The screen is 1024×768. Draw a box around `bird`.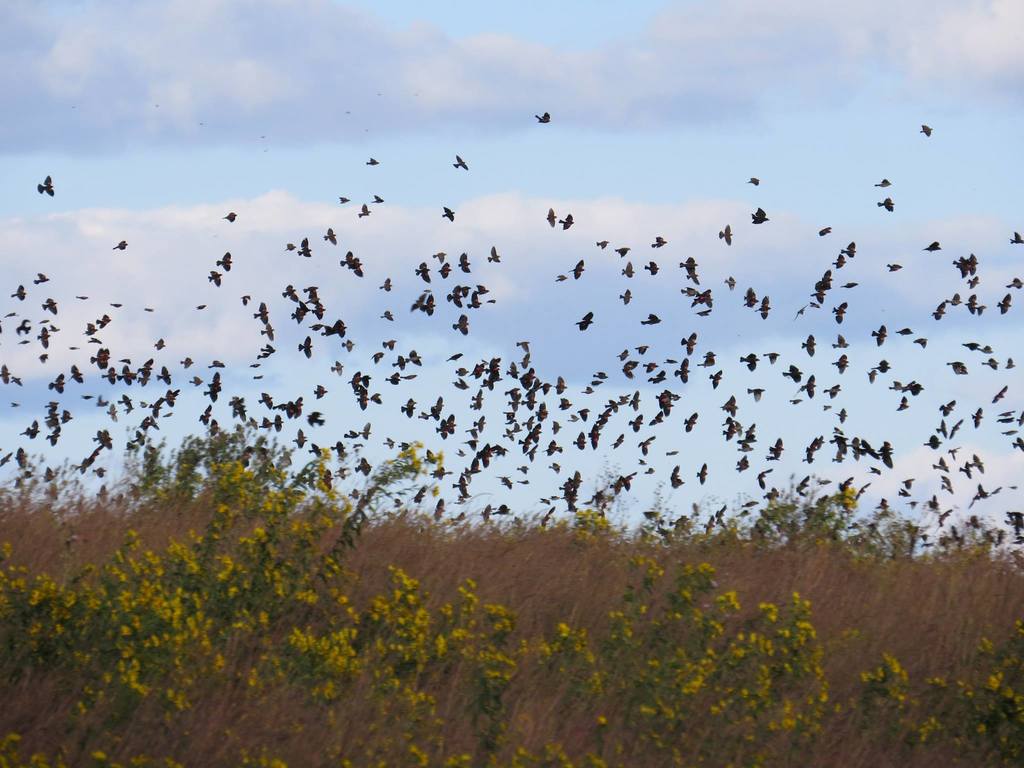
l=452, t=154, r=467, b=172.
